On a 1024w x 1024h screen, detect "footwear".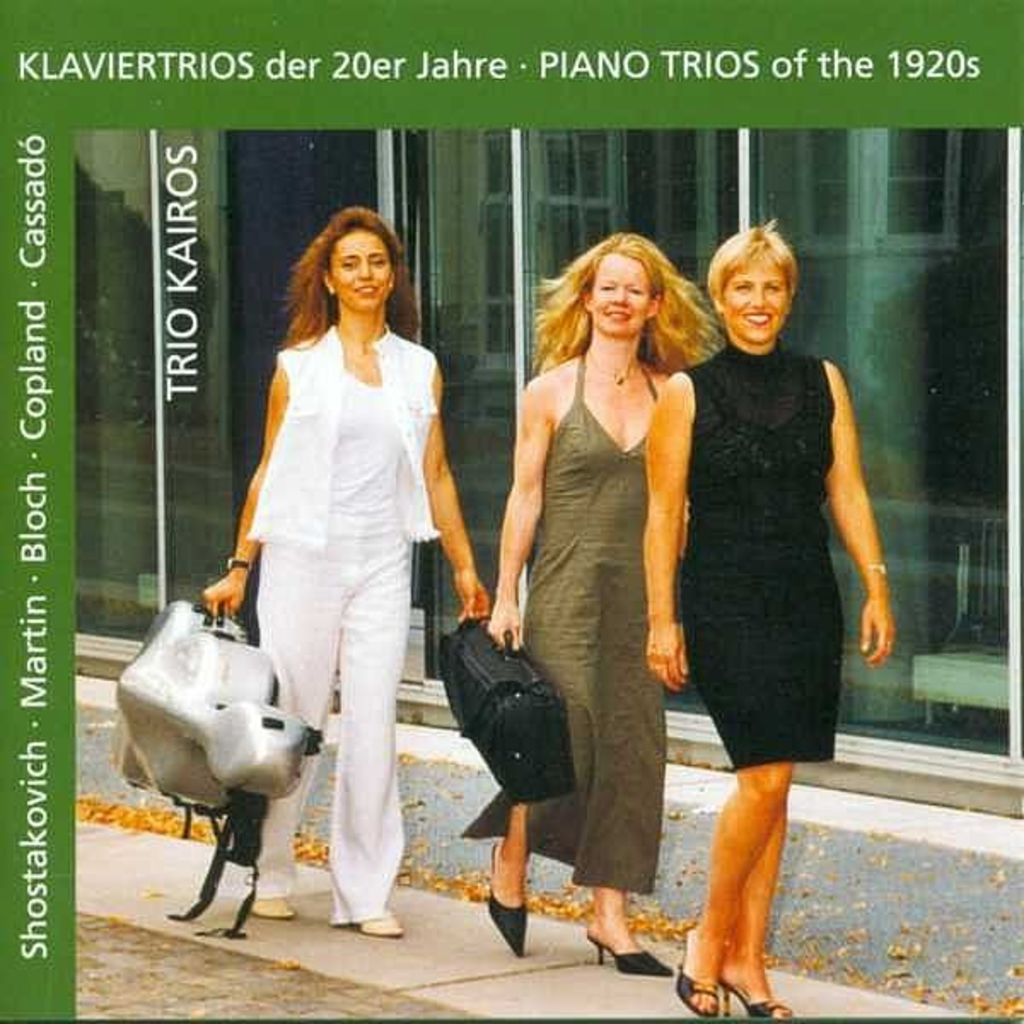
x1=247 y1=894 x2=312 y2=923.
